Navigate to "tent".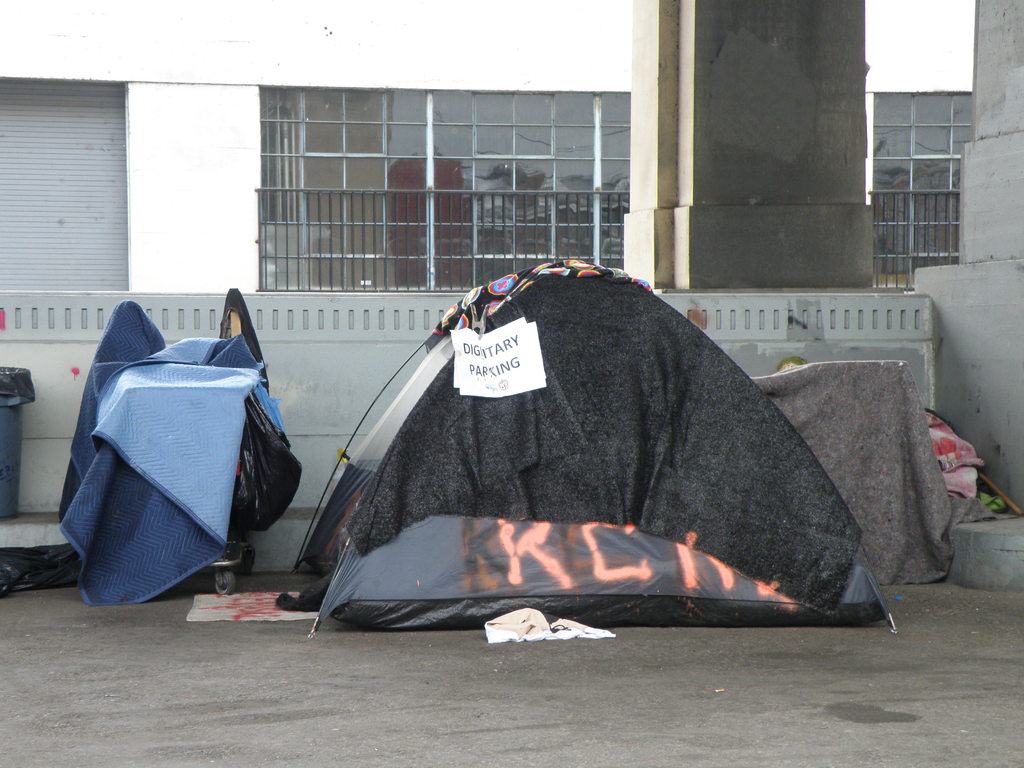
Navigation target: 59,305,298,602.
